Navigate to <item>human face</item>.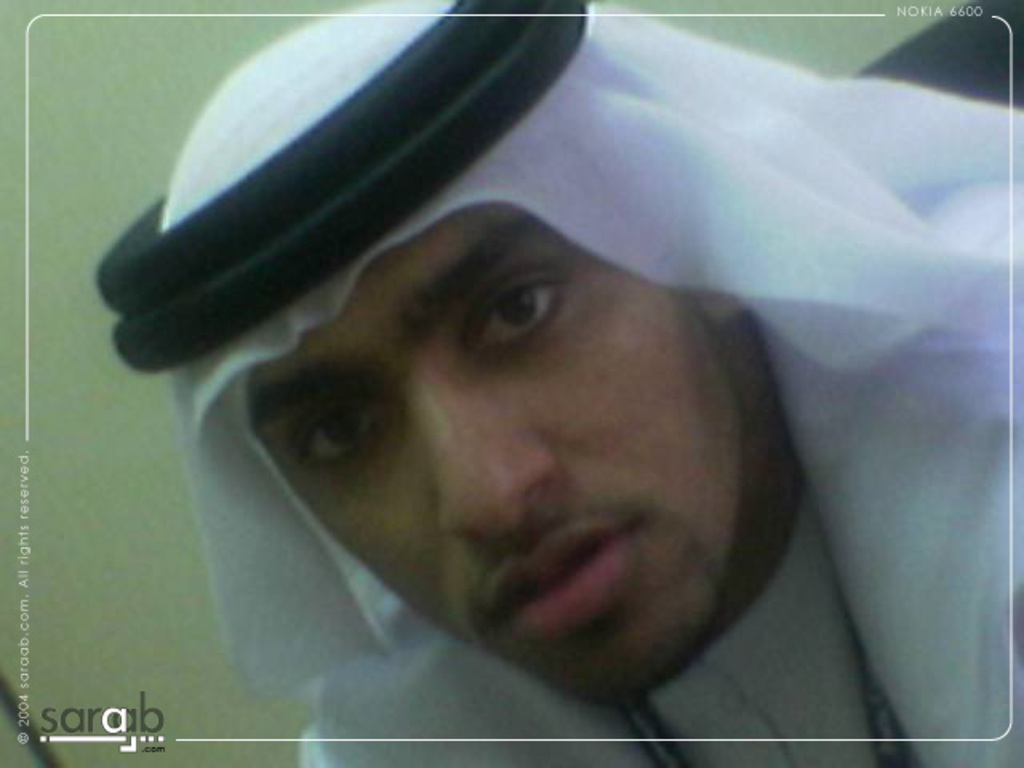
Navigation target: 245:195:750:712.
